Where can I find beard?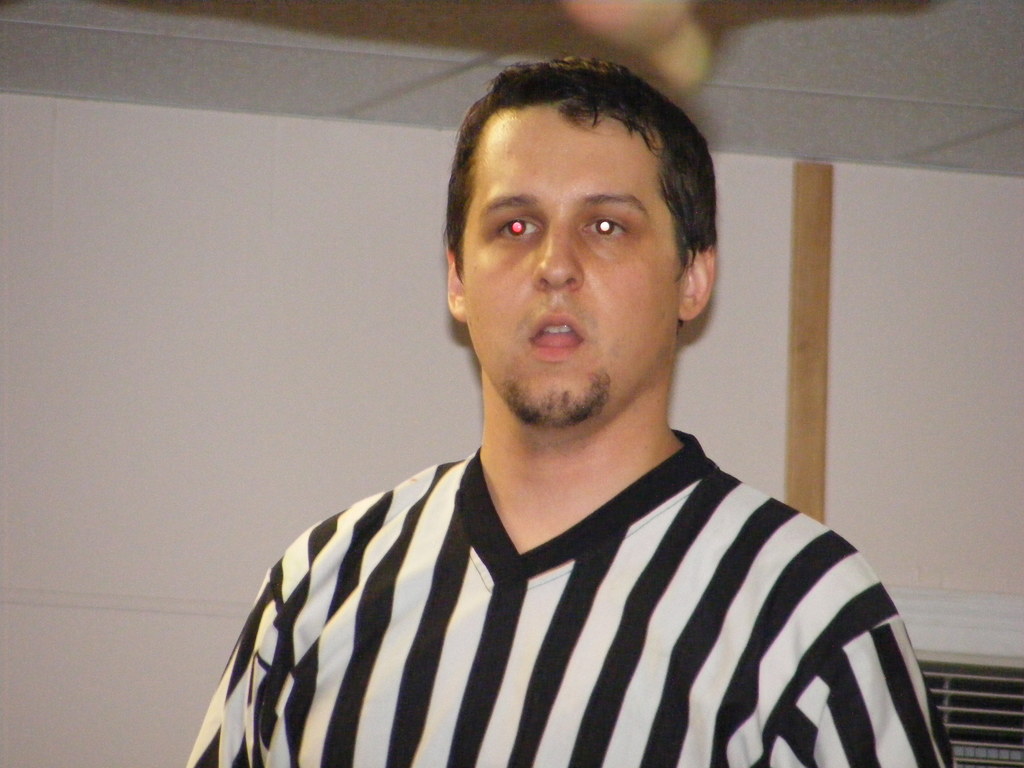
You can find it at 498/361/614/430.
